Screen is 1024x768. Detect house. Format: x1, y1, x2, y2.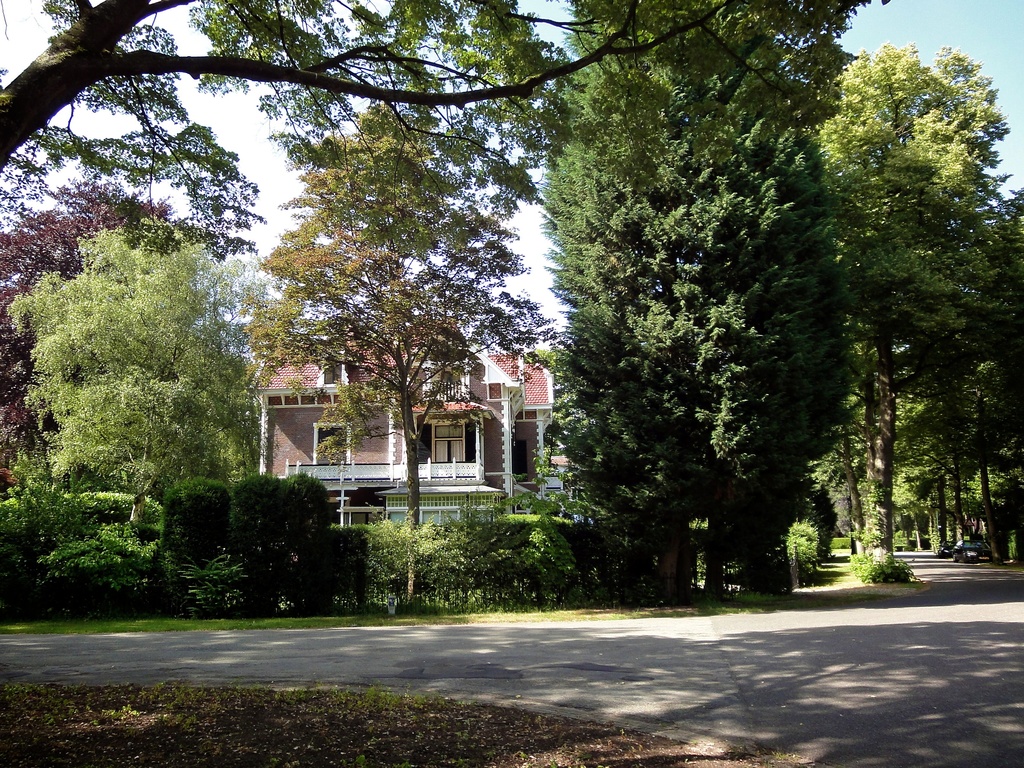
252, 313, 575, 528.
